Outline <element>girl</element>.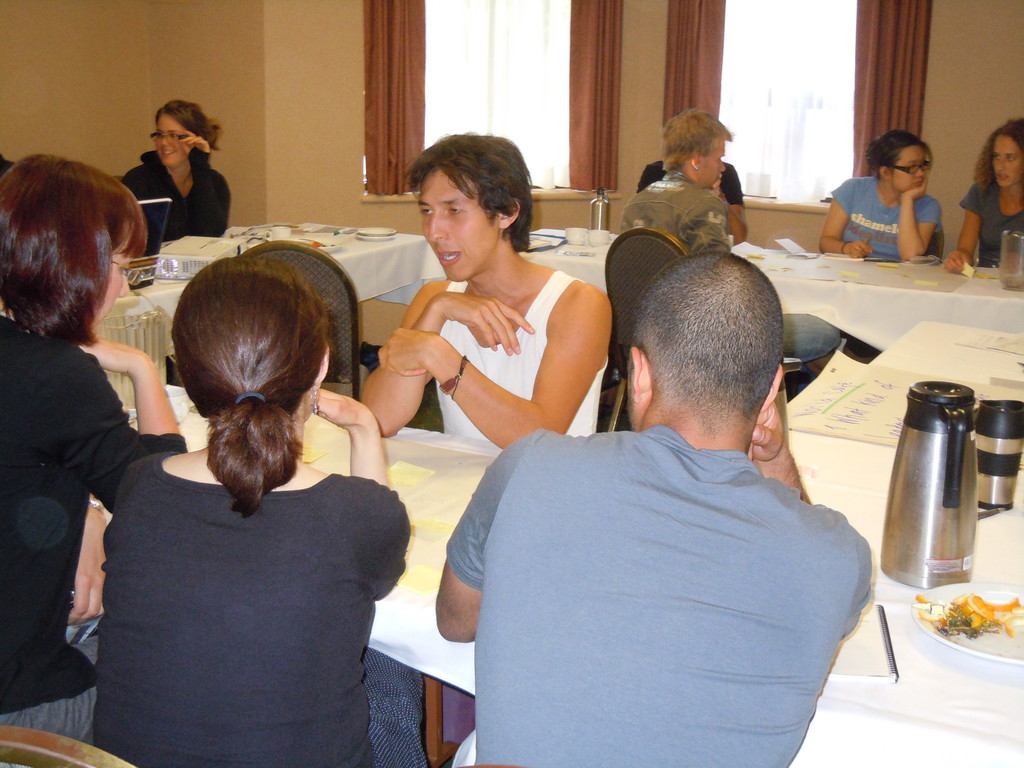
Outline: region(88, 262, 412, 767).
